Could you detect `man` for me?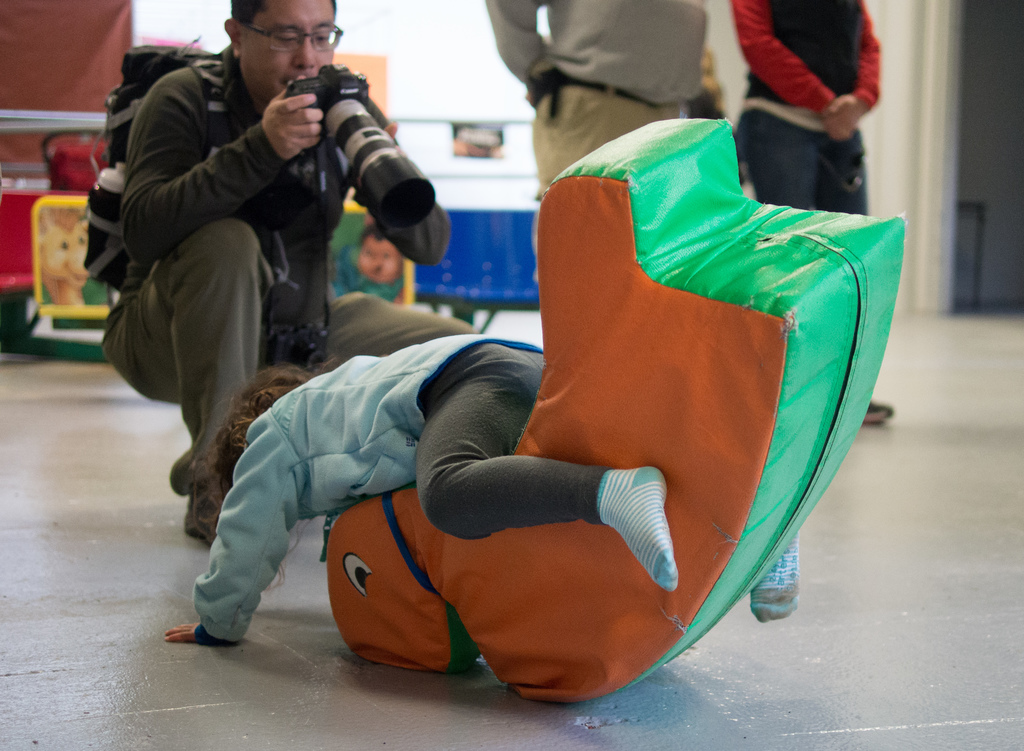
Detection result: bbox(95, 0, 457, 547).
